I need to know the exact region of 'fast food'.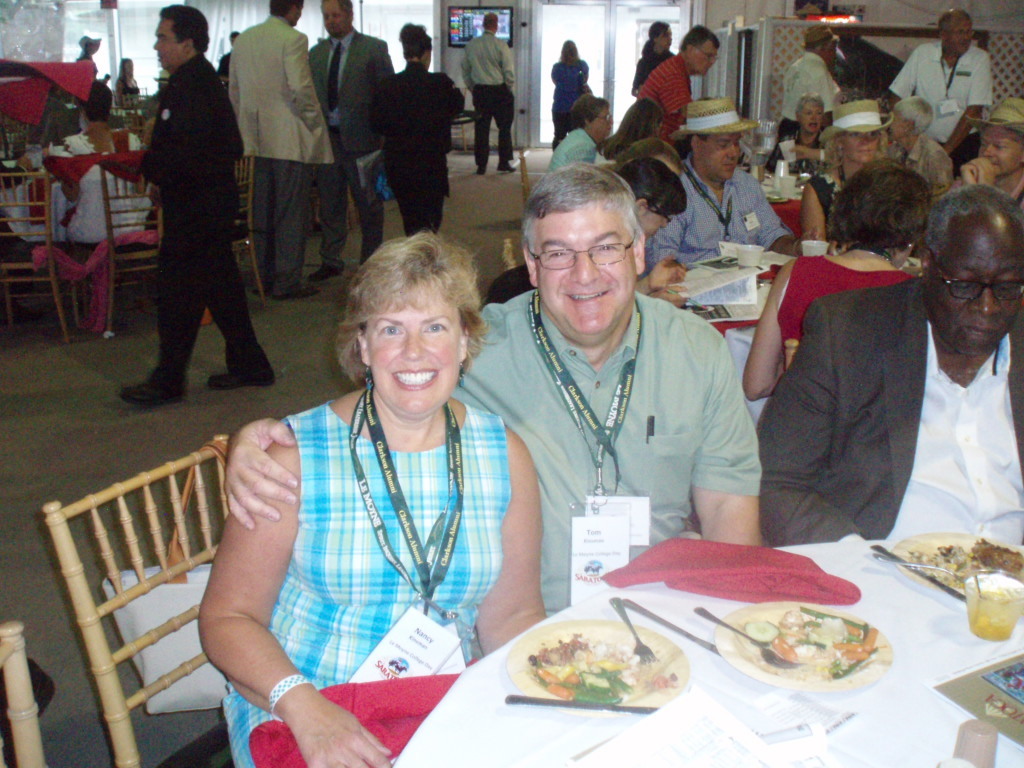
Region: pyautogui.locateOnScreen(531, 628, 646, 706).
